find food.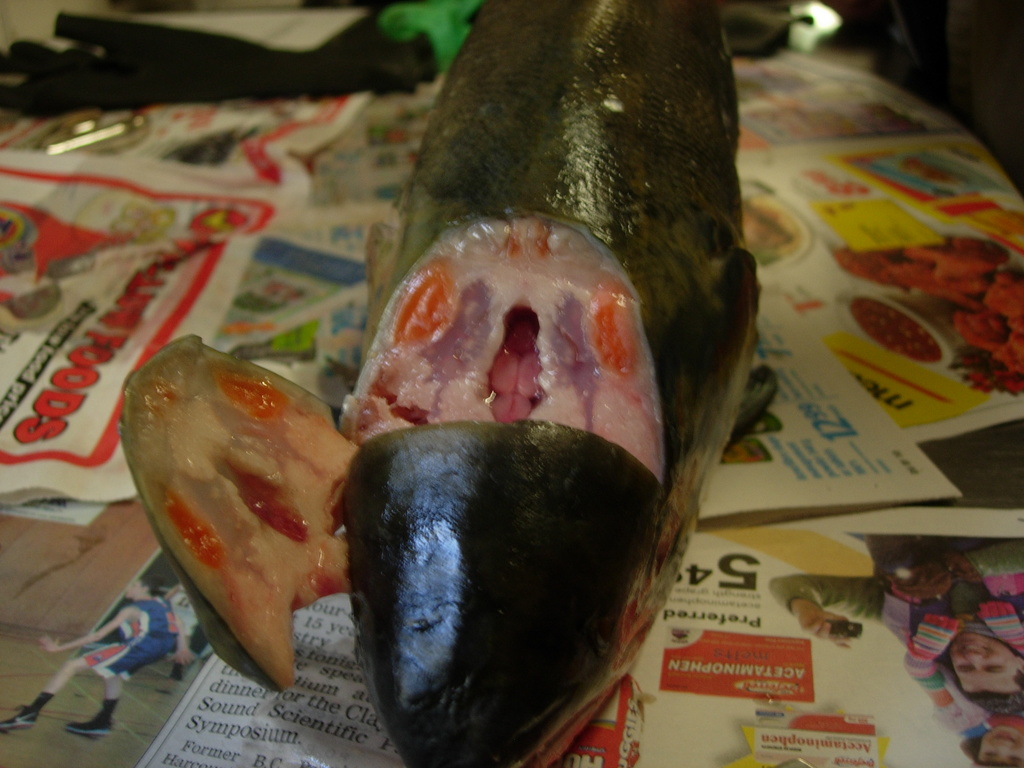
region(144, 79, 749, 762).
